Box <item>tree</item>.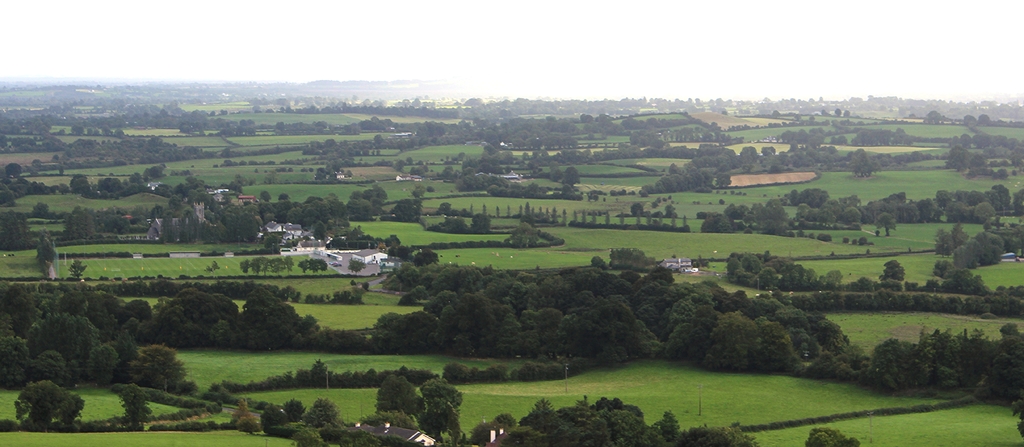
left=630, top=202, right=643, bottom=220.
